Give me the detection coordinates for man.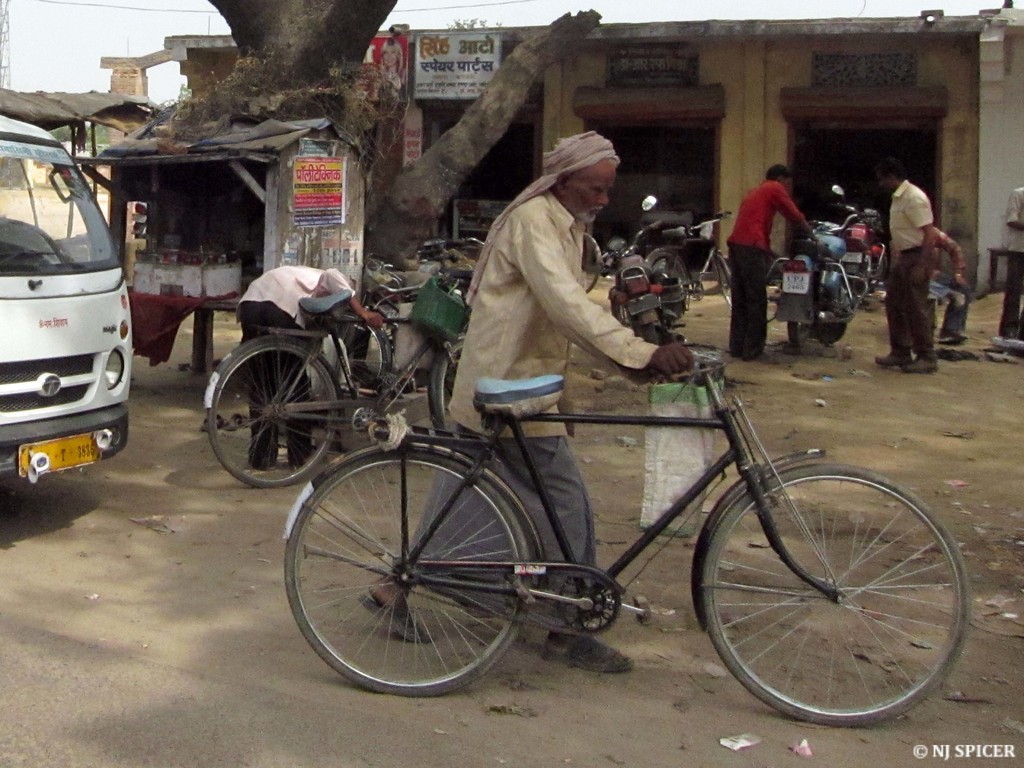
{"left": 921, "top": 222, "right": 970, "bottom": 346}.
